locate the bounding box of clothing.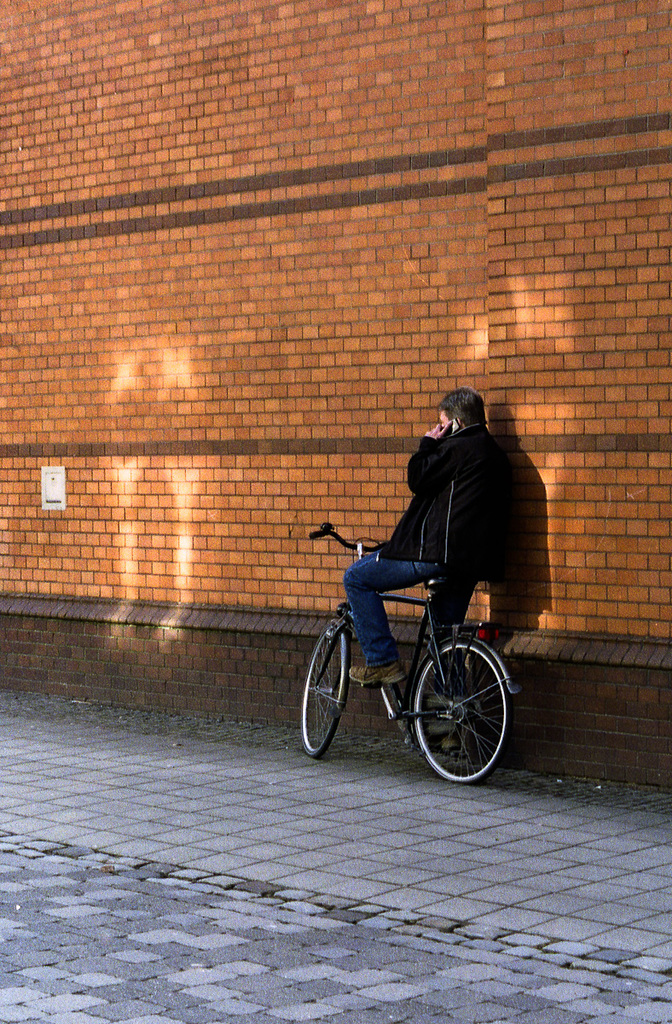
Bounding box: box=[347, 415, 511, 661].
